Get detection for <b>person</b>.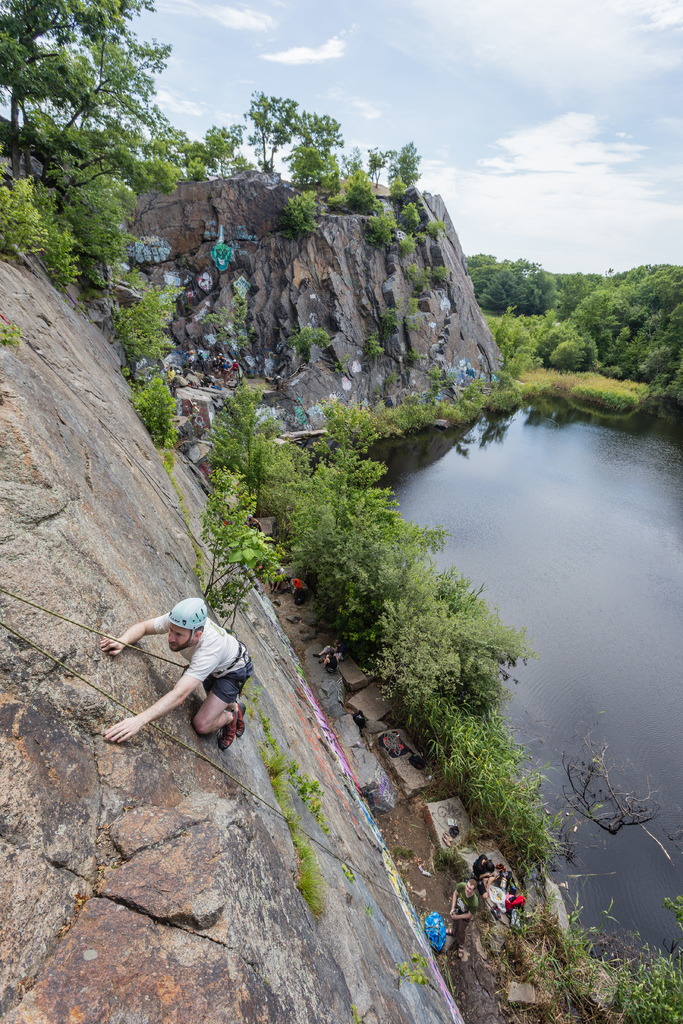
Detection: [left=473, top=853, right=492, bottom=892].
